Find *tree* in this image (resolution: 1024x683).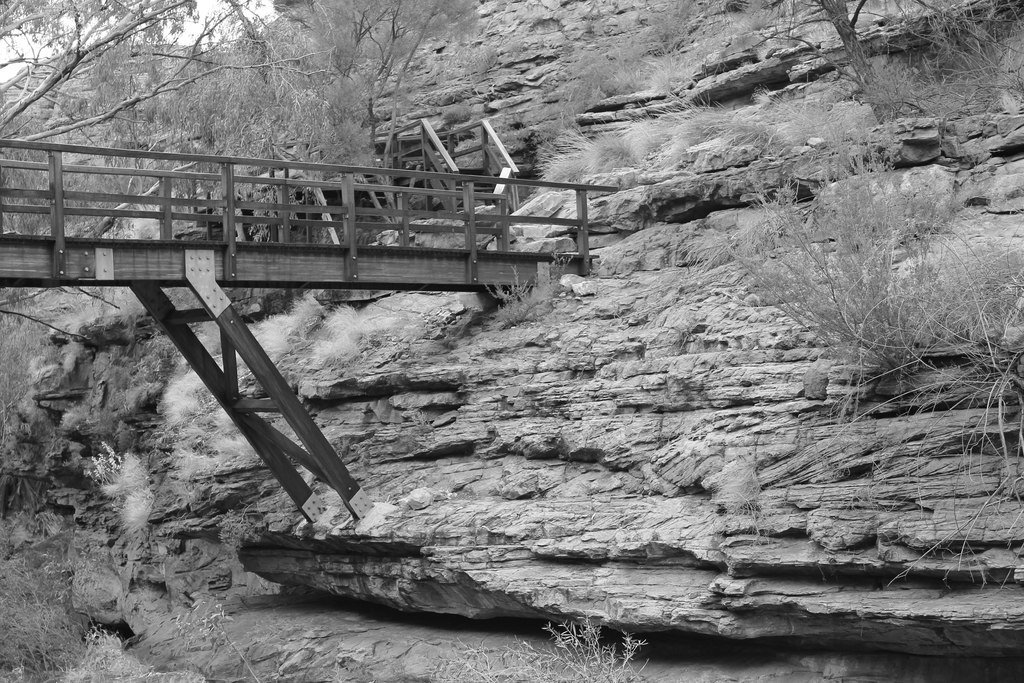
<box>0,0,483,235</box>.
